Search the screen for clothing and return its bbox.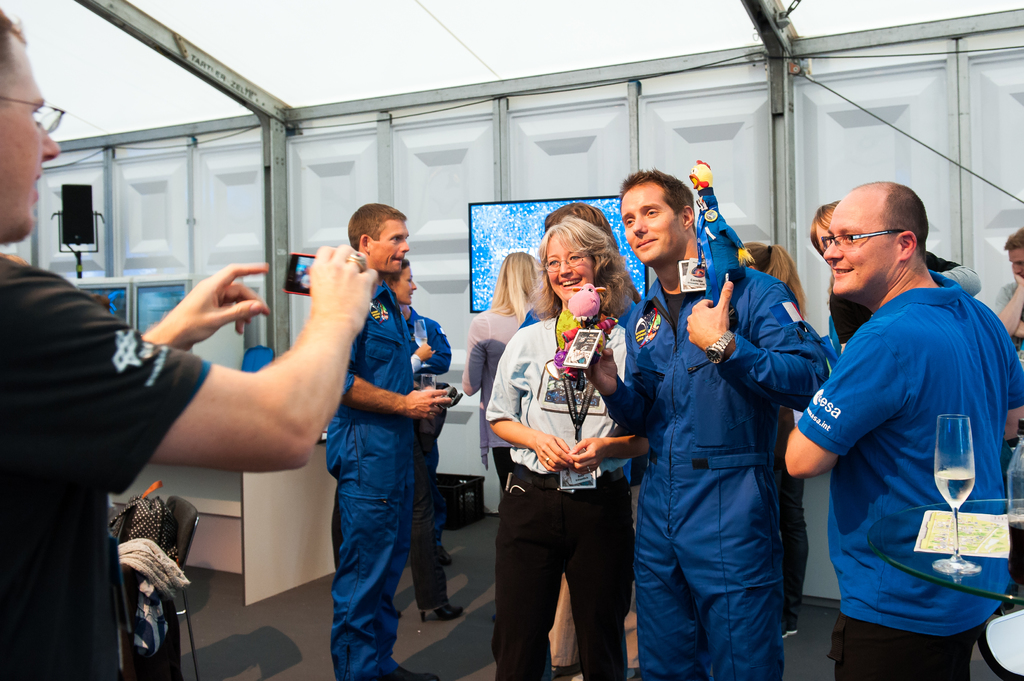
Found: (x1=823, y1=254, x2=980, y2=348).
